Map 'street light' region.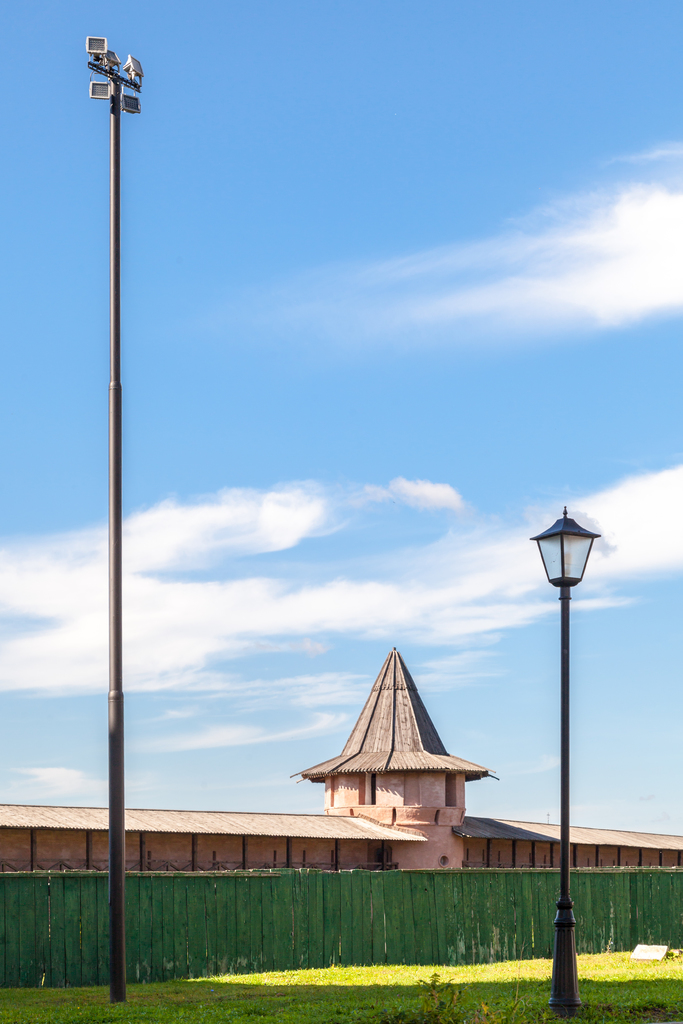
Mapped to 535:500:600:1018.
